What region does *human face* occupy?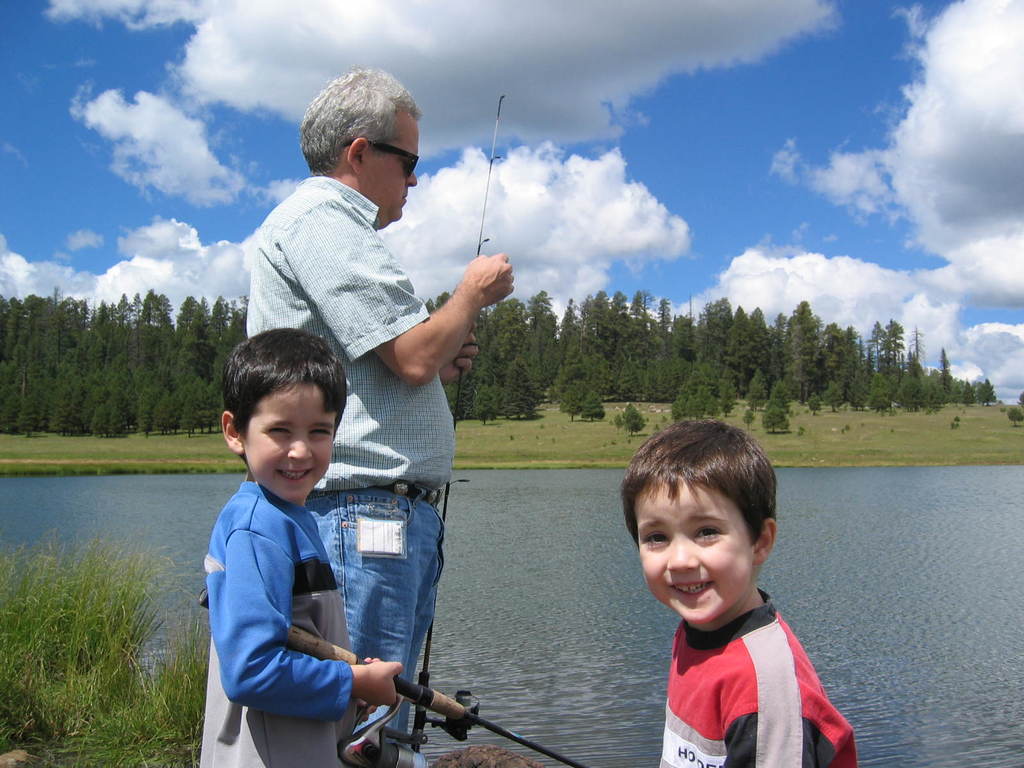
BBox(362, 114, 419, 223).
